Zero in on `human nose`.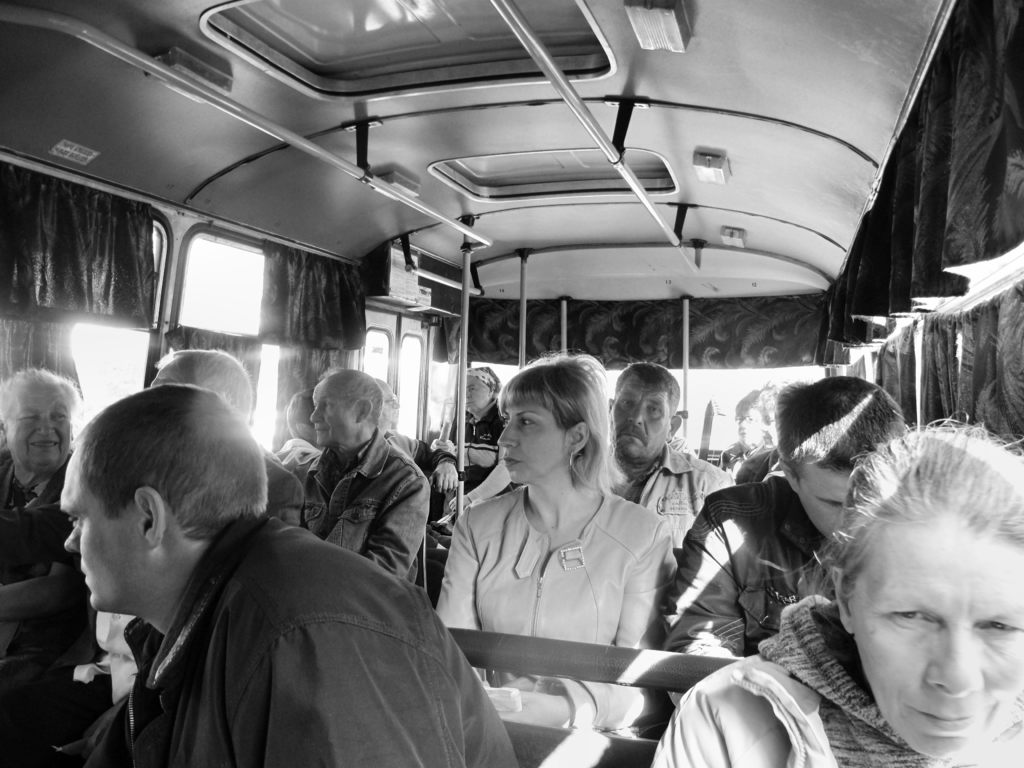
Zeroed in: Rect(34, 419, 55, 441).
